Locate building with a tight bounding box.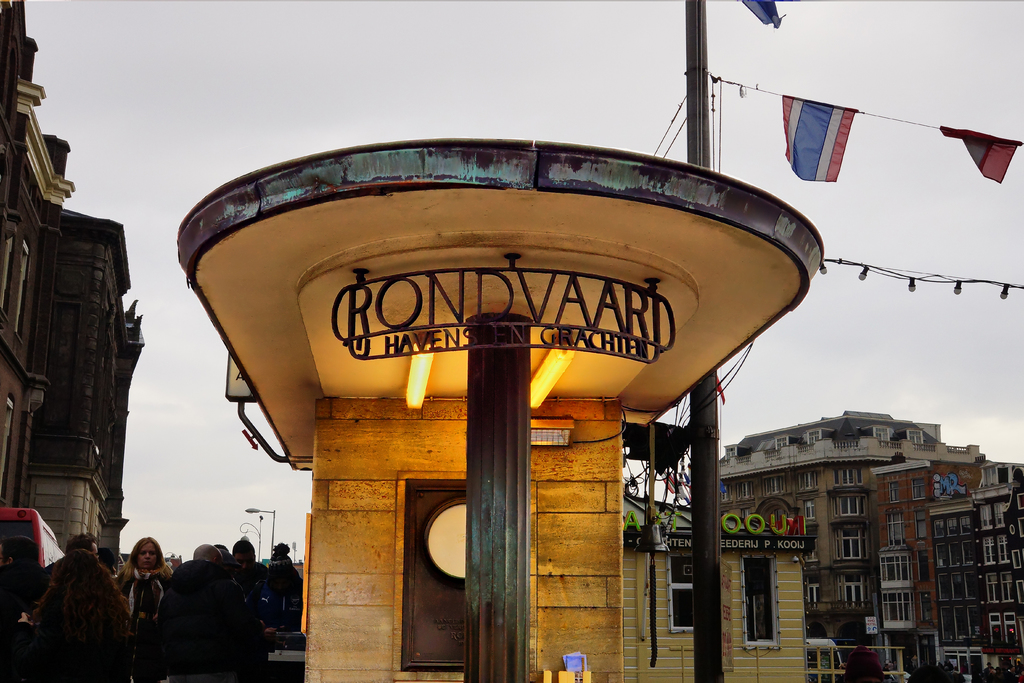
select_region(726, 409, 947, 465).
